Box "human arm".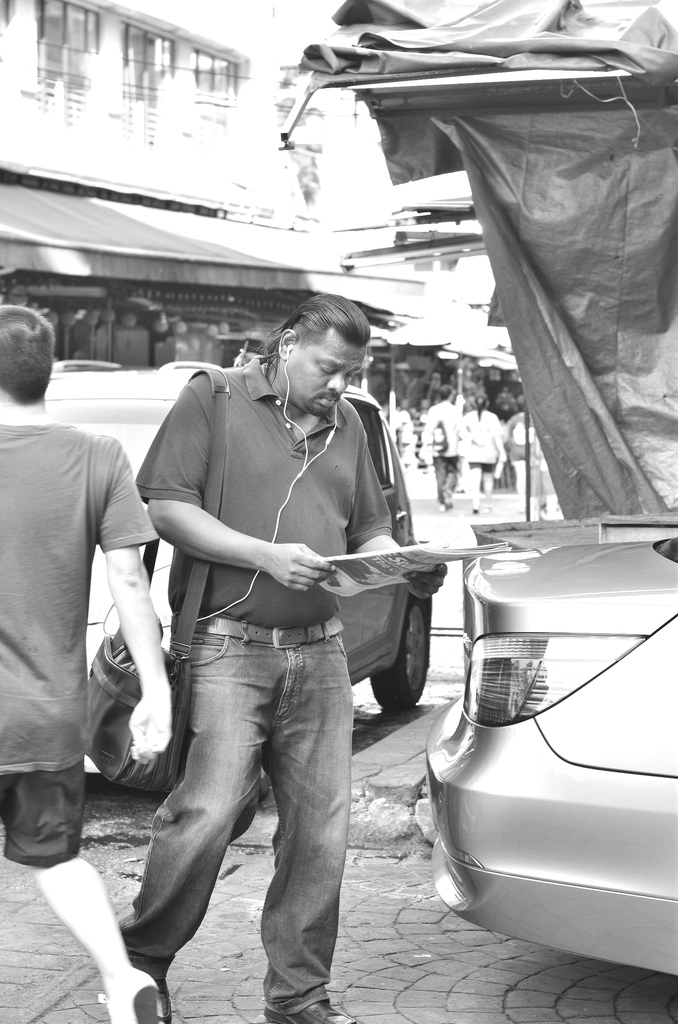
<region>49, 476, 155, 784</region>.
